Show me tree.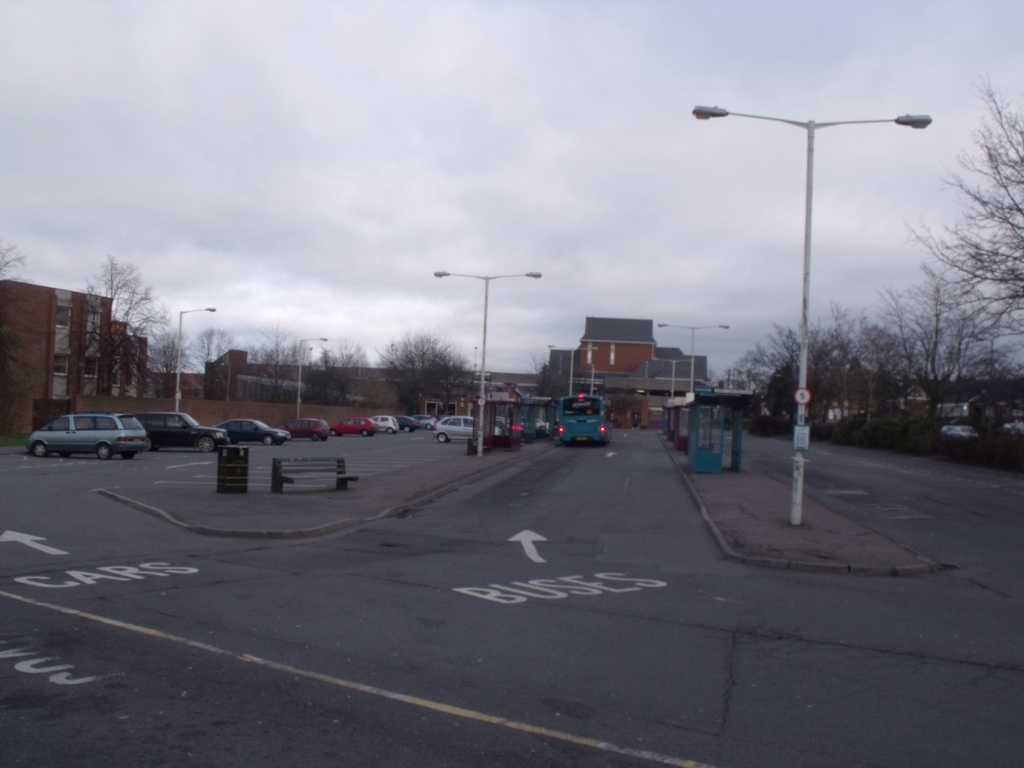
tree is here: [left=0, top=248, right=25, bottom=287].
